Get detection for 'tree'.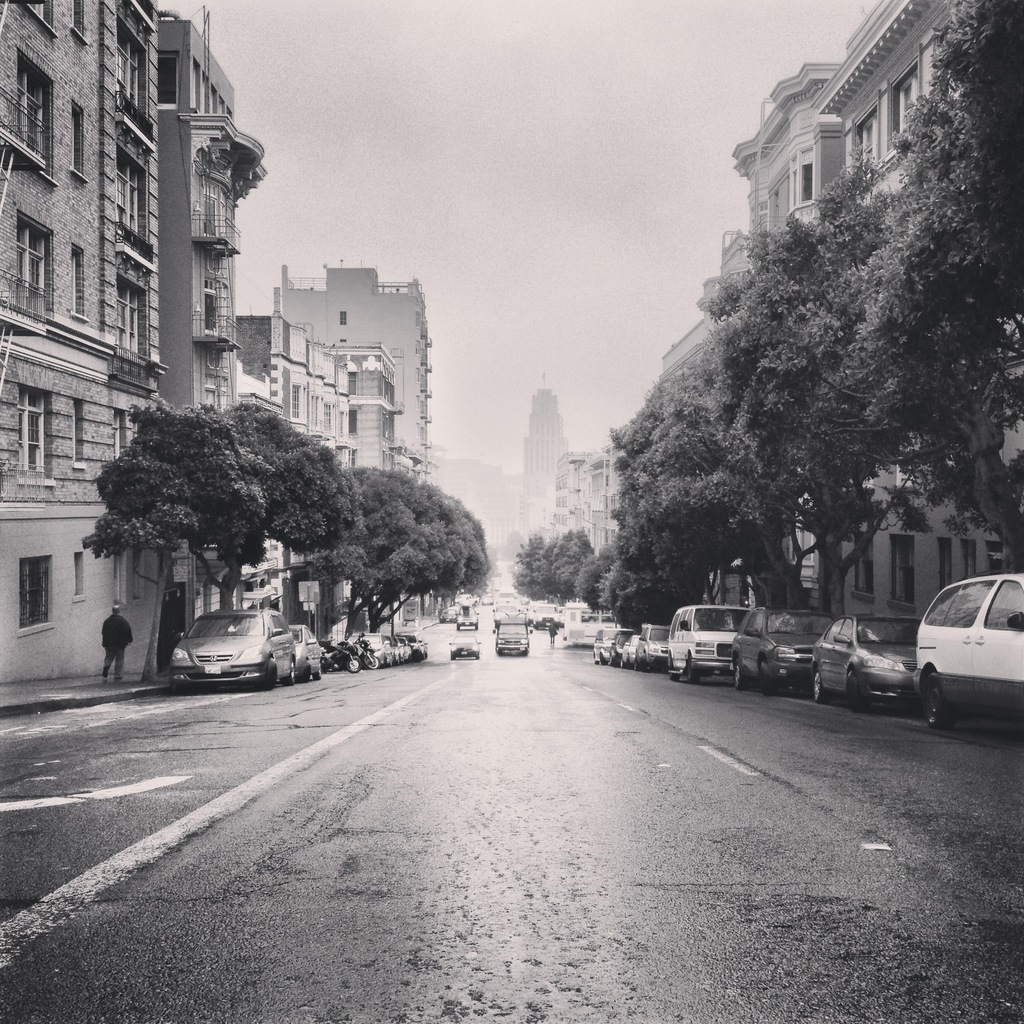
Detection: 74:392:273:637.
